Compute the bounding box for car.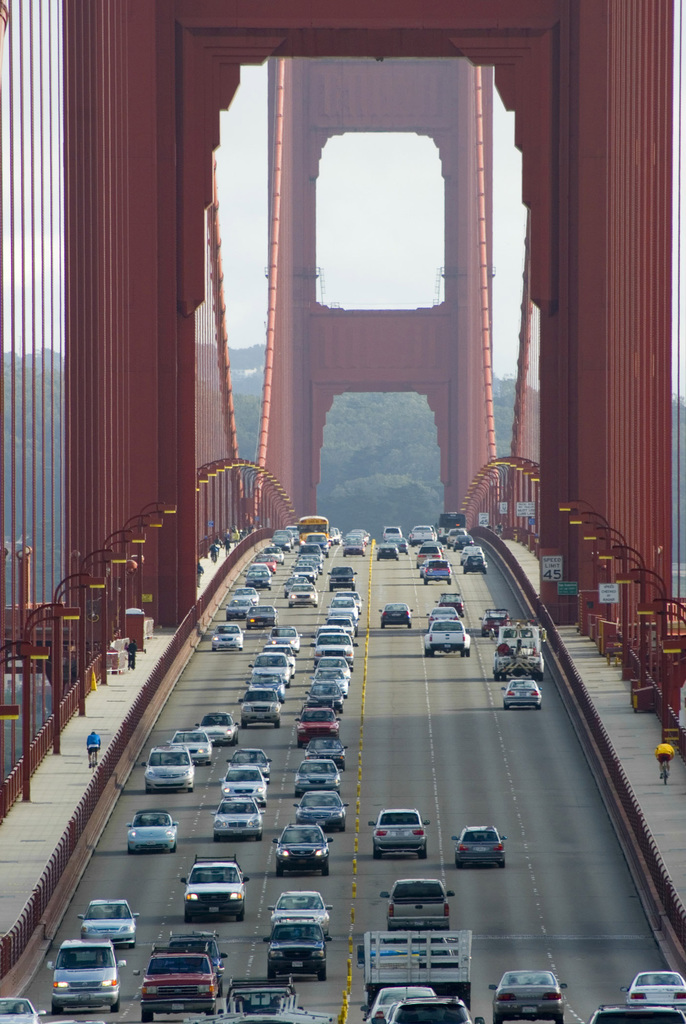
bbox=[179, 856, 250, 929].
